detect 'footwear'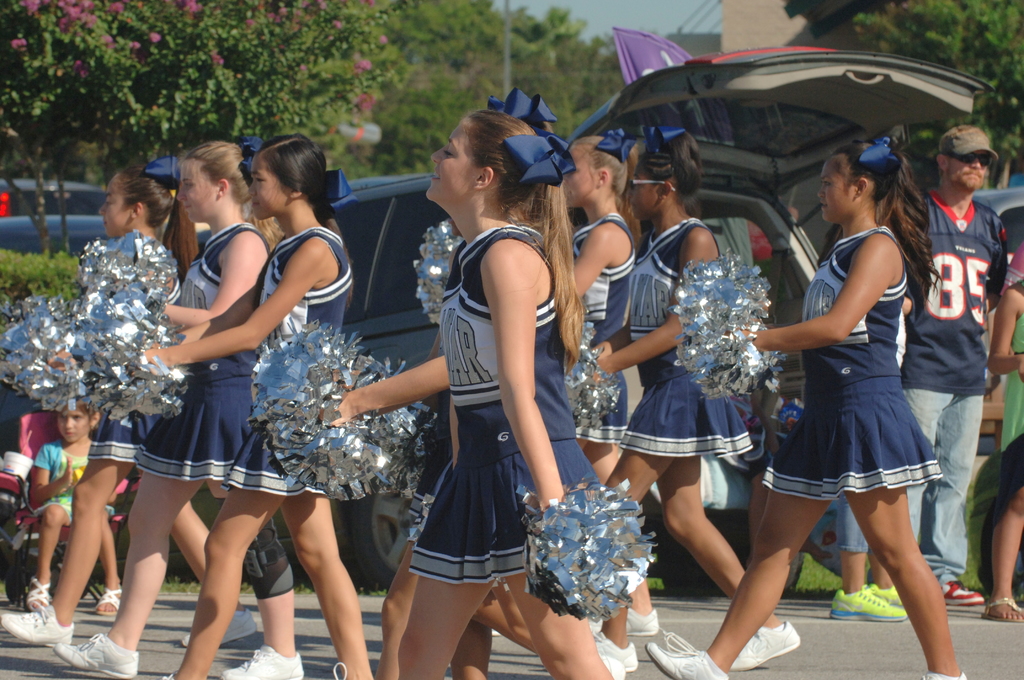
box(979, 596, 1023, 620)
